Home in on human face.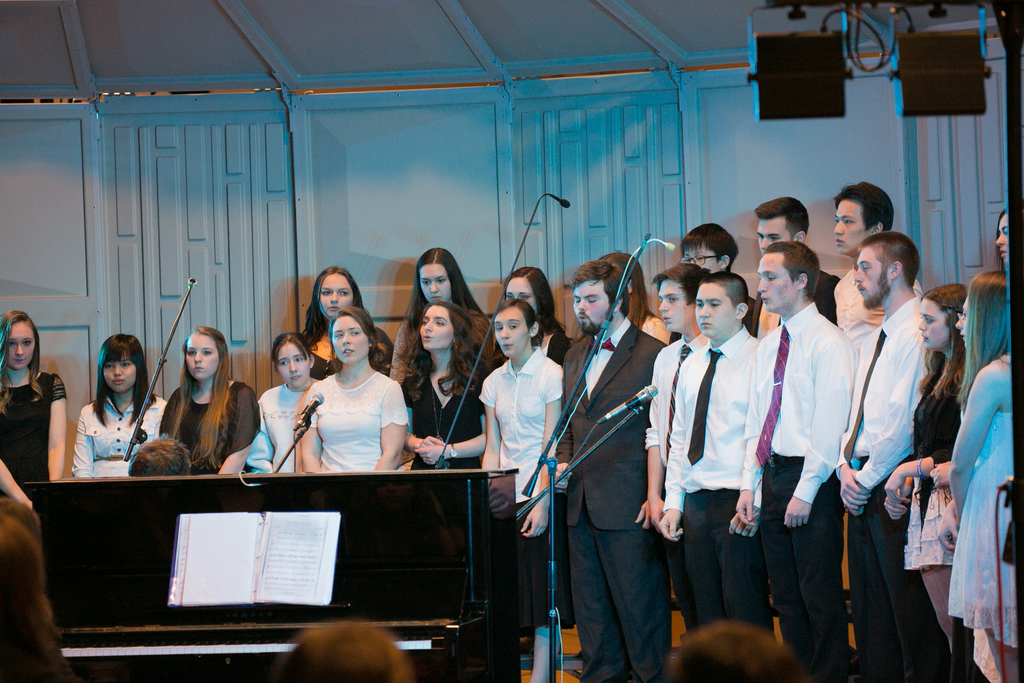
Homed in at l=5, t=320, r=34, b=370.
